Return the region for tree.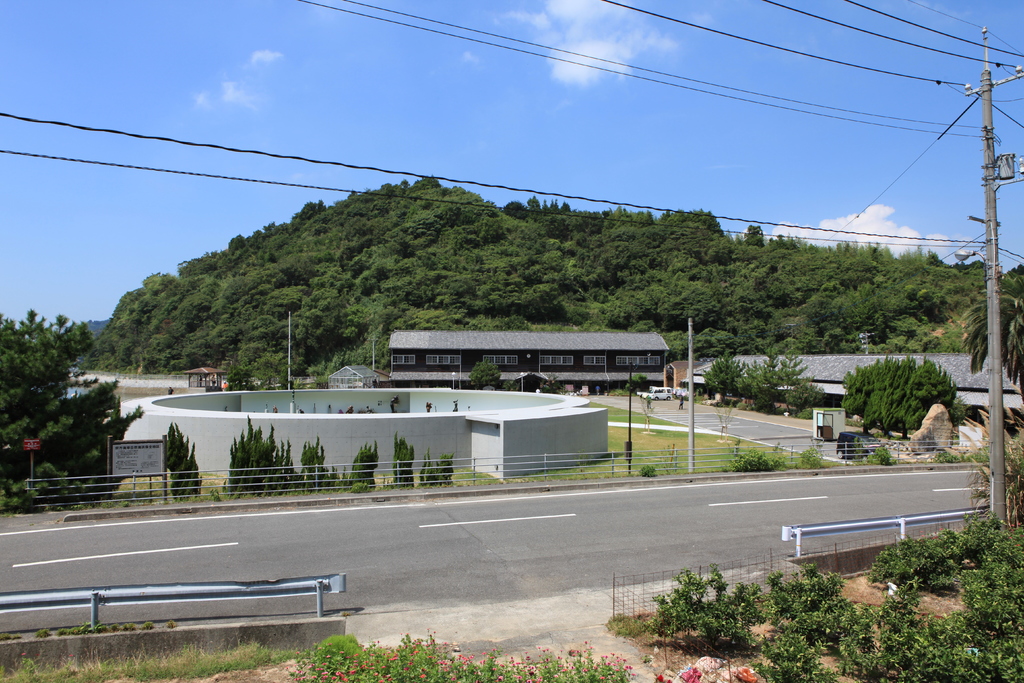
region(968, 254, 1023, 397).
